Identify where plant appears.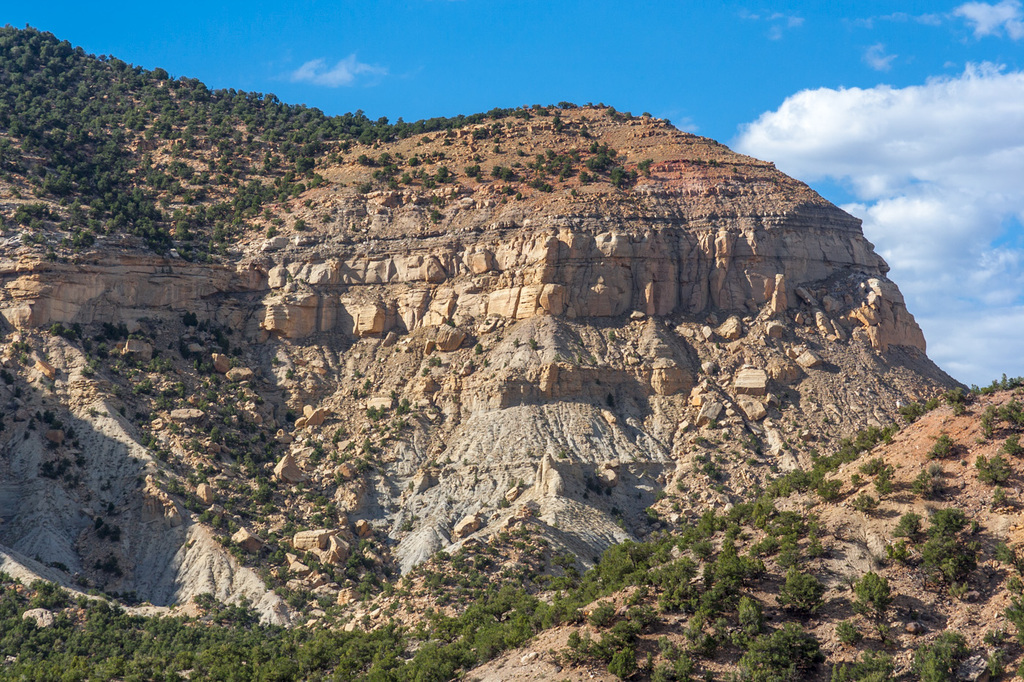
Appears at (858,417,893,450).
